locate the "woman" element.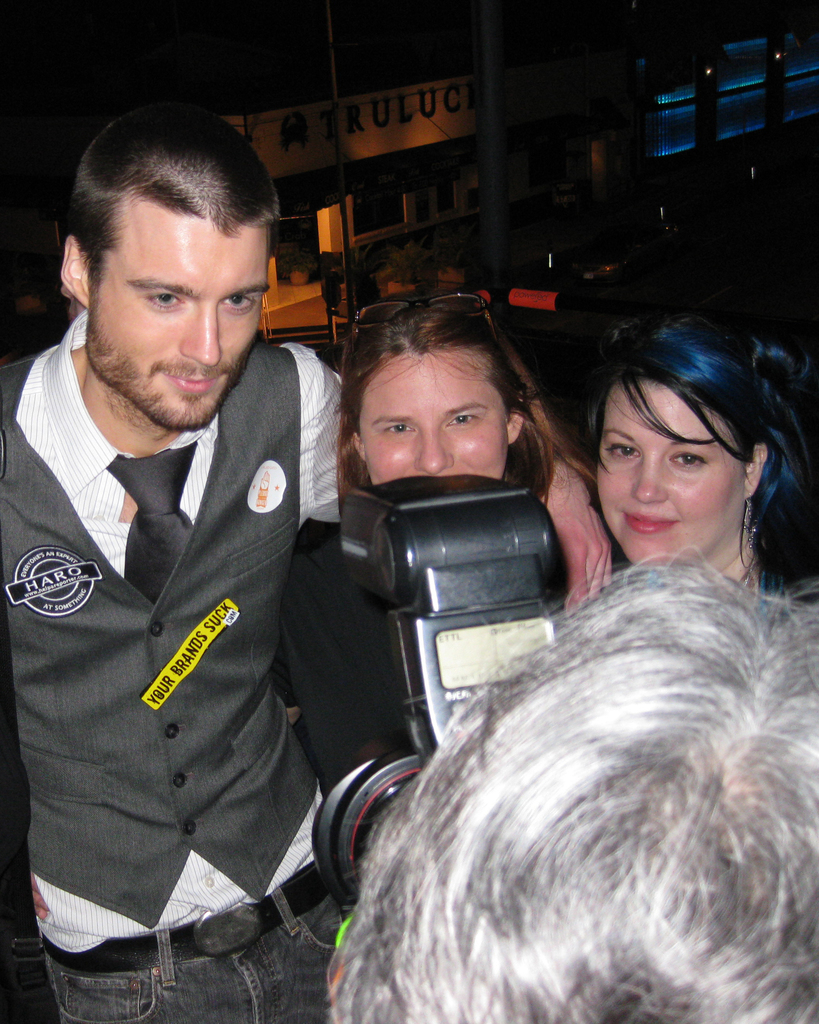
Element bbox: 585, 298, 818, 653.
